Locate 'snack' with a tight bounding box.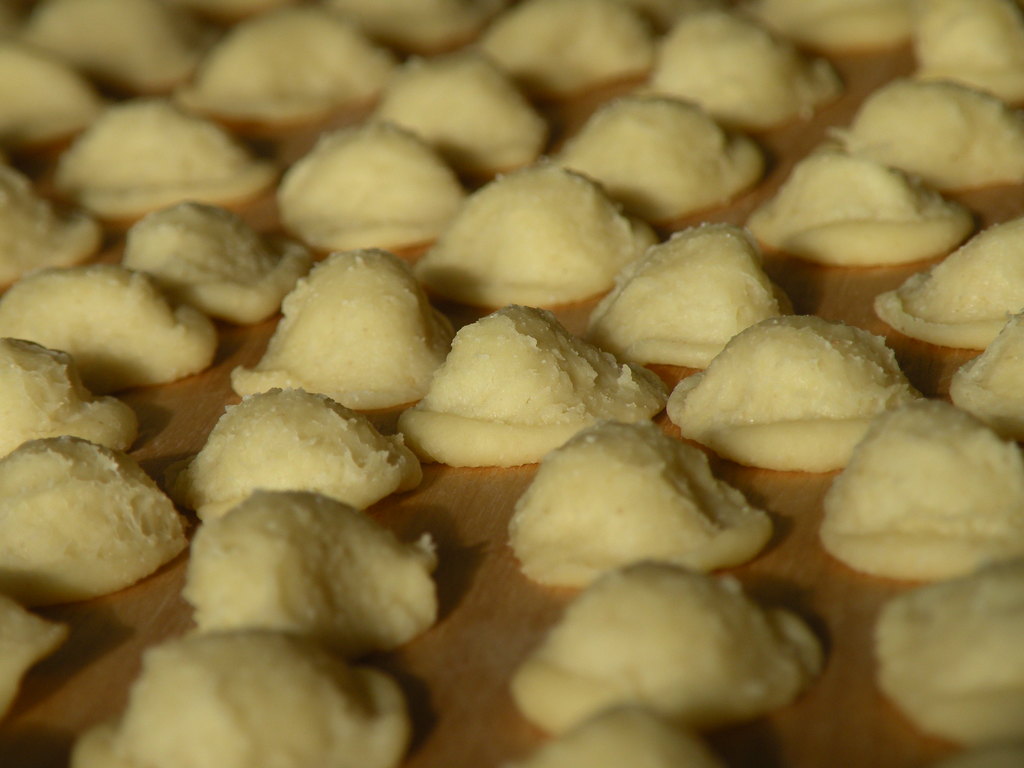
870:209:1023:308.
